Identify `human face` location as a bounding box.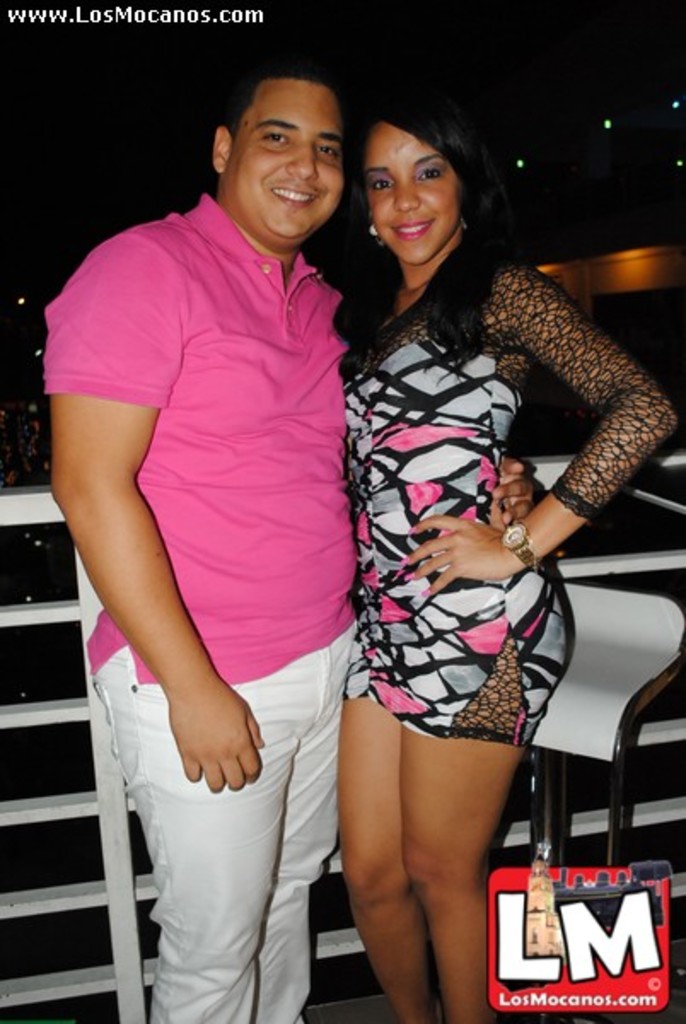
l=227, t=77, r=350, b=232.
